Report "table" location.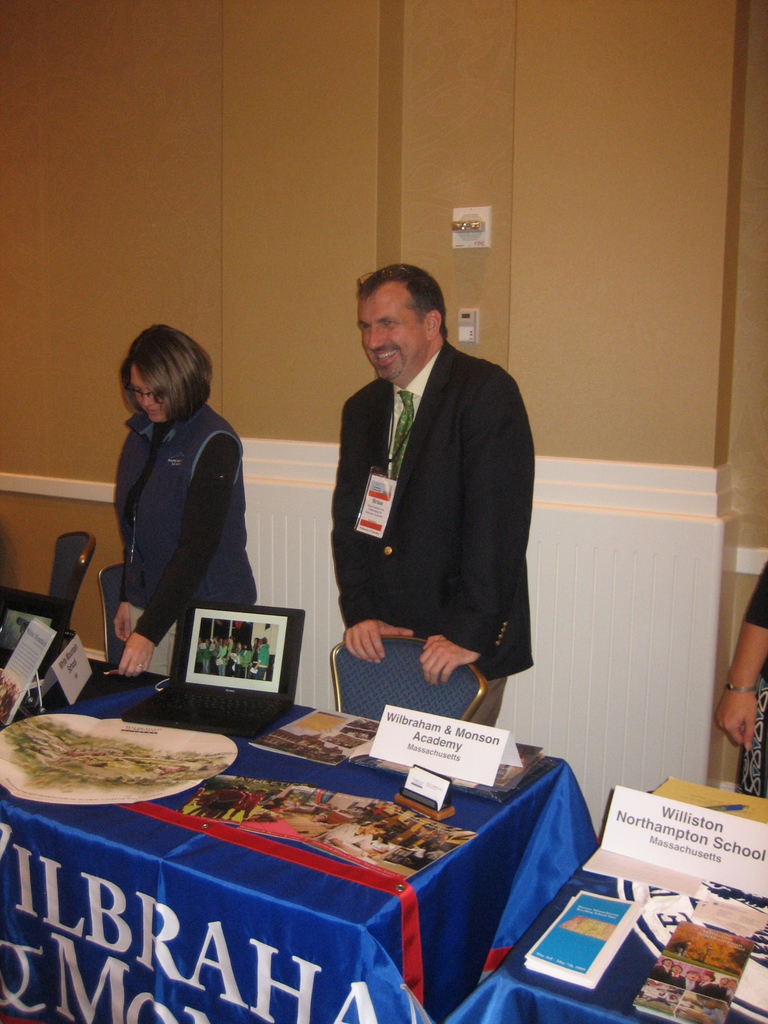
Report: <bbox>0, 650, 600, 998</bbox>.
